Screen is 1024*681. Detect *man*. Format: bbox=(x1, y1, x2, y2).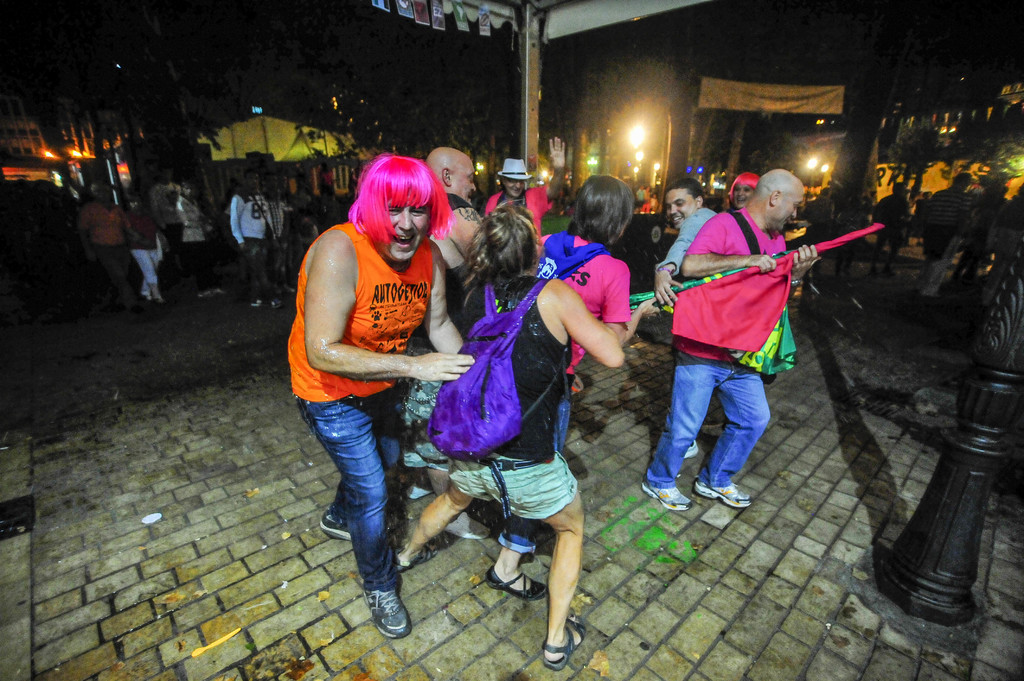
bbox=(232, 168, 282, 309).
